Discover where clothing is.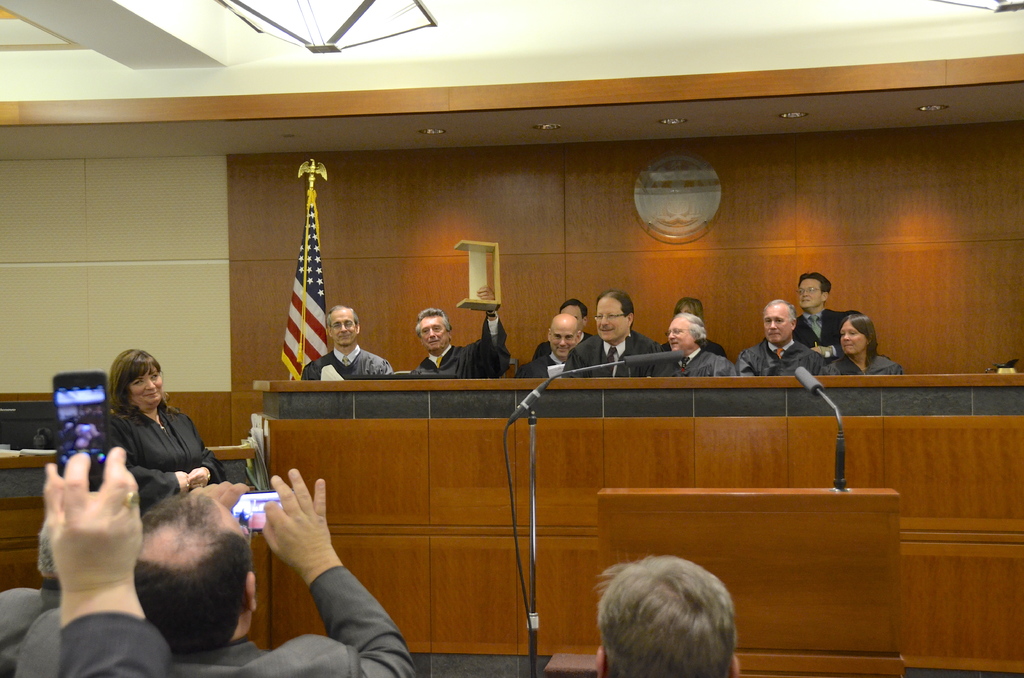
Discovered at Rect(0, 581, 168, 677).
